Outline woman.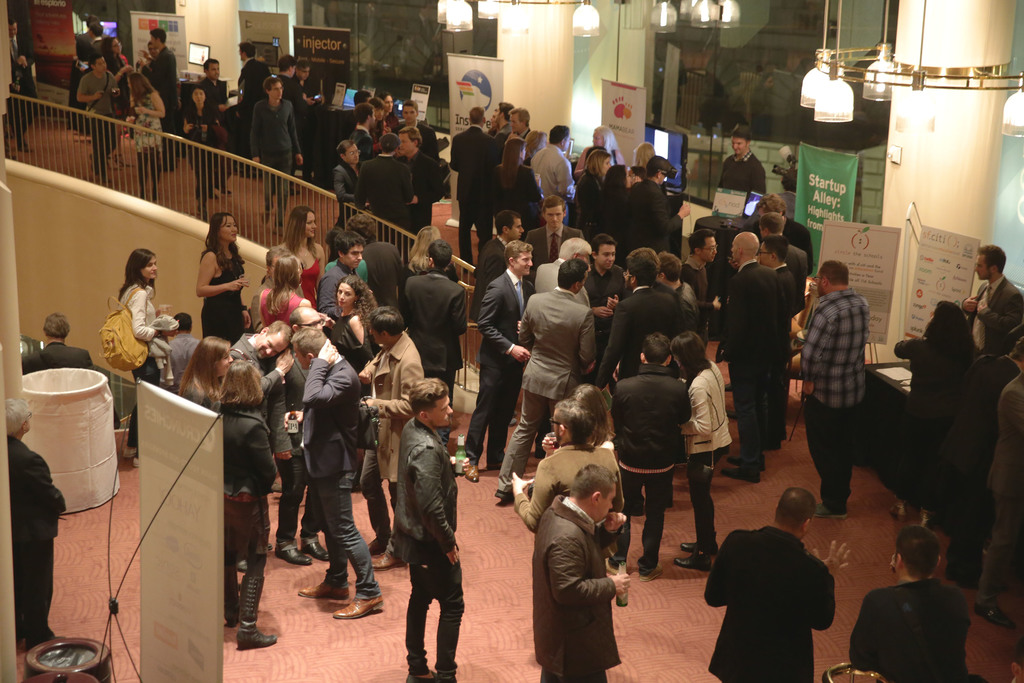
Outline: bbox(324, 271, 376, 492).
